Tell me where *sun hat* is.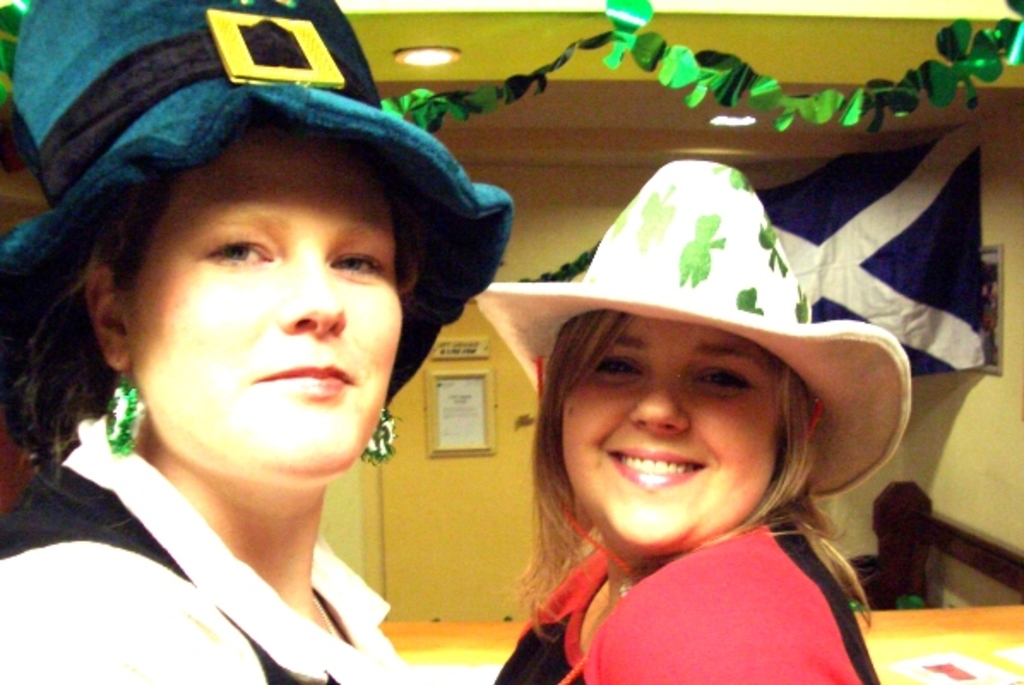
*sun hat* is at pyautogui.locateOnScreen(479, 161, 914, 502).
